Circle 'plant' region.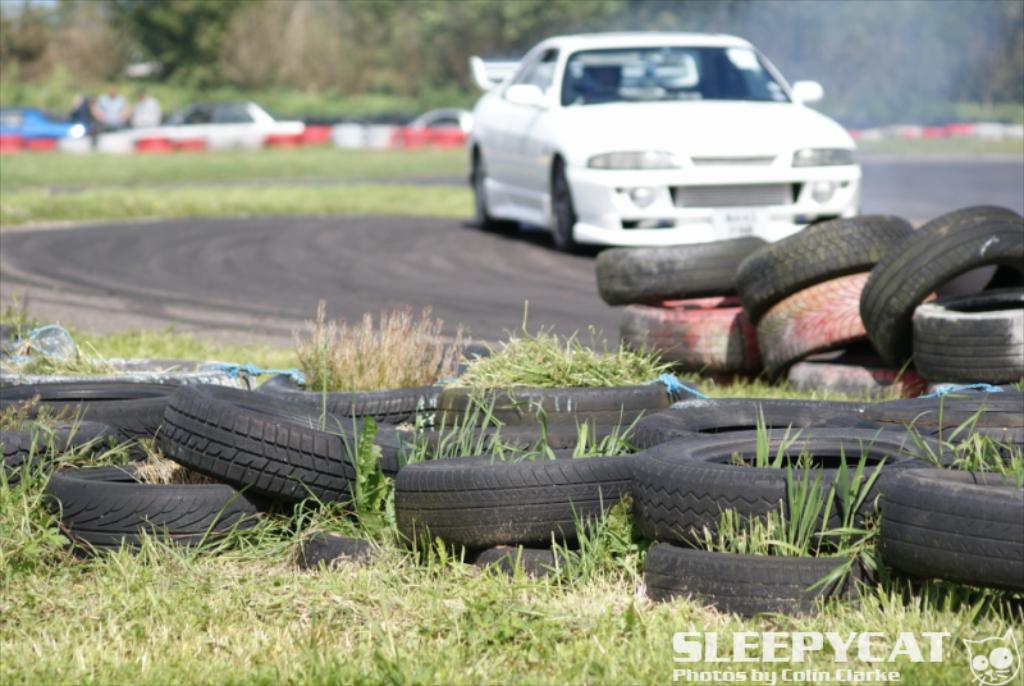
Region: 335,430,421,545.
